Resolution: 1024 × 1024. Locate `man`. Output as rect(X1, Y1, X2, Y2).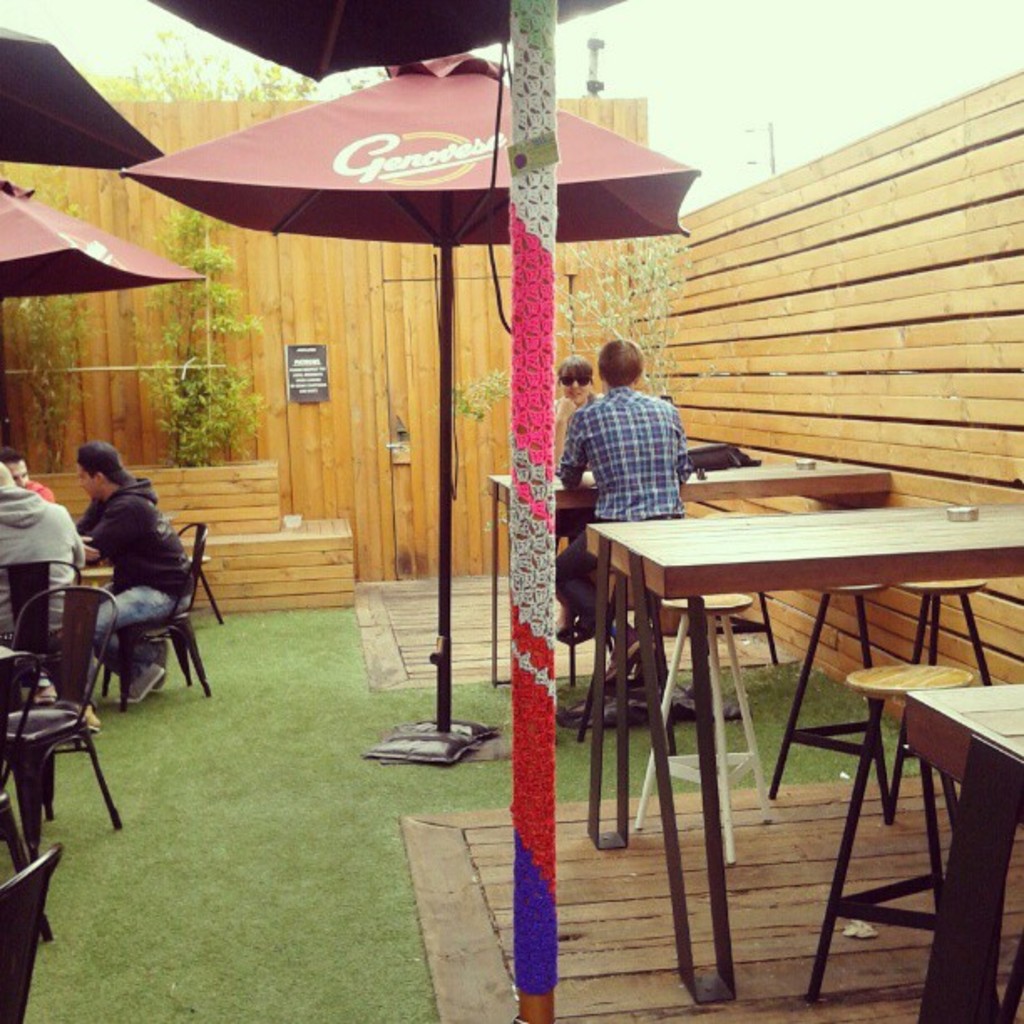
rect(0, 467, 94, 733).
